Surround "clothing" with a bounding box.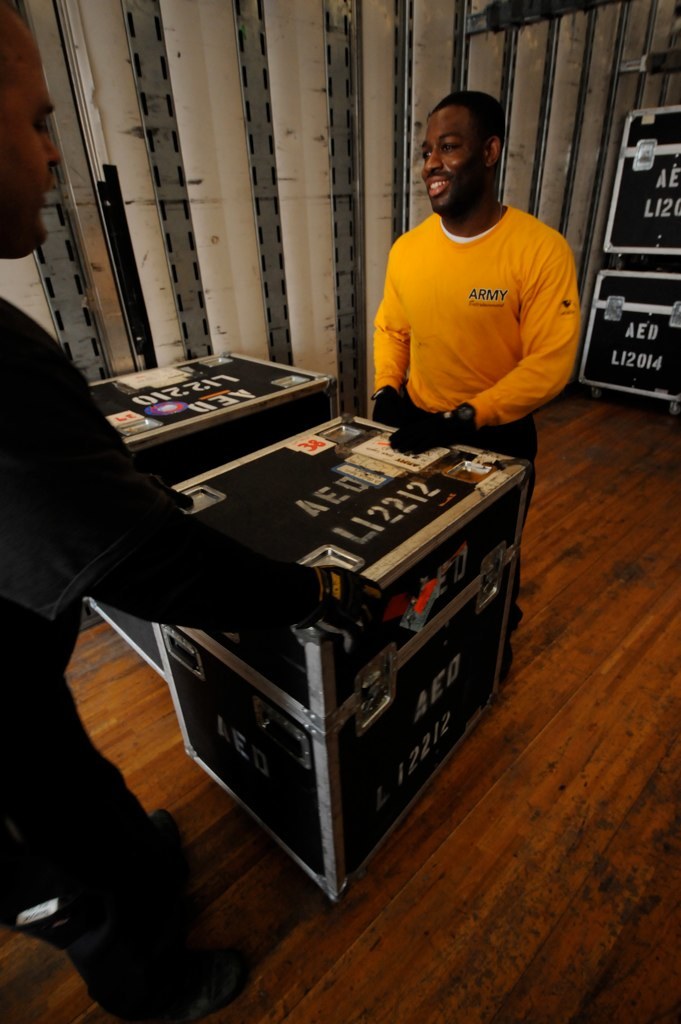
region(373, 200, 582, 606).
